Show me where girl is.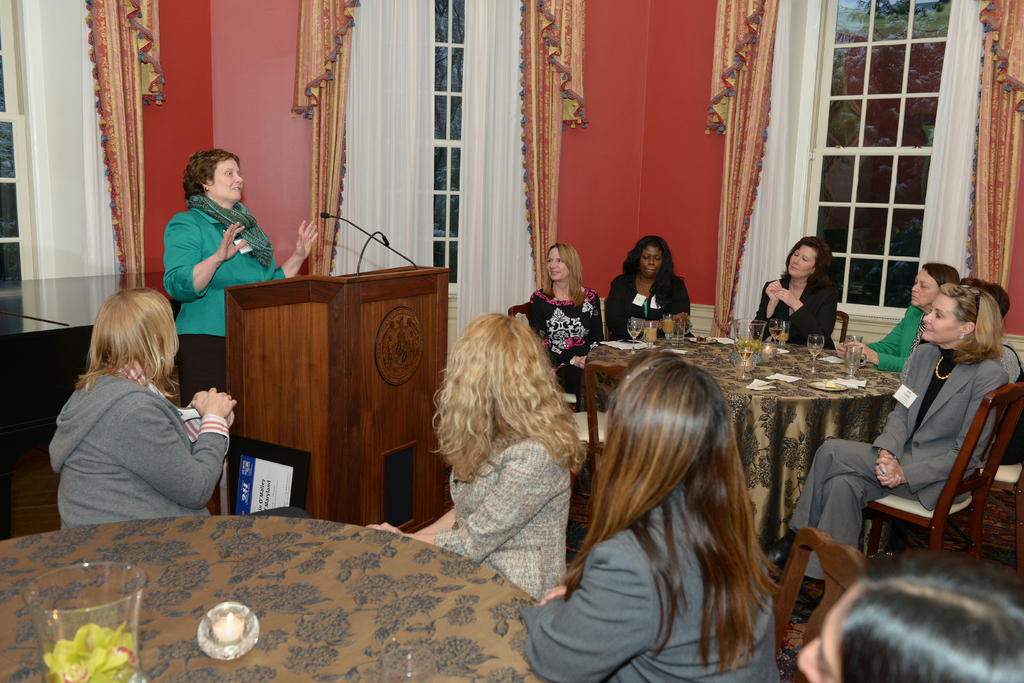
girl is at bbox=(525, 240, 604, 391).
